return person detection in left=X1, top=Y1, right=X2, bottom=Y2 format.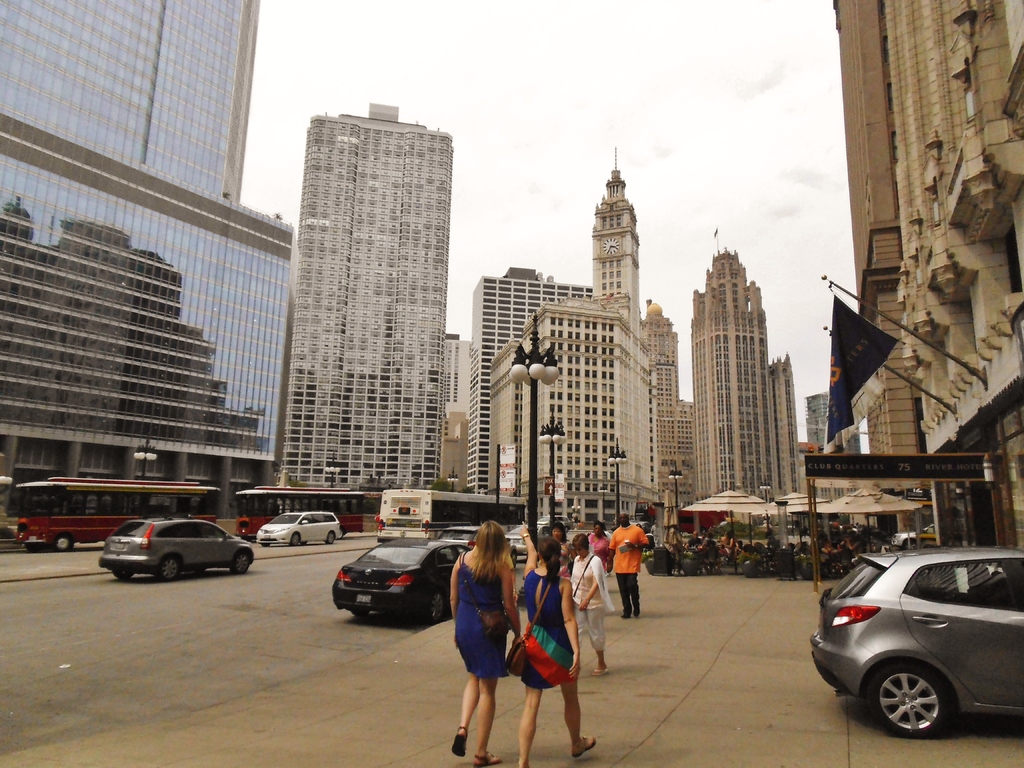
left=515, top=531, right=593, bottom=765.
